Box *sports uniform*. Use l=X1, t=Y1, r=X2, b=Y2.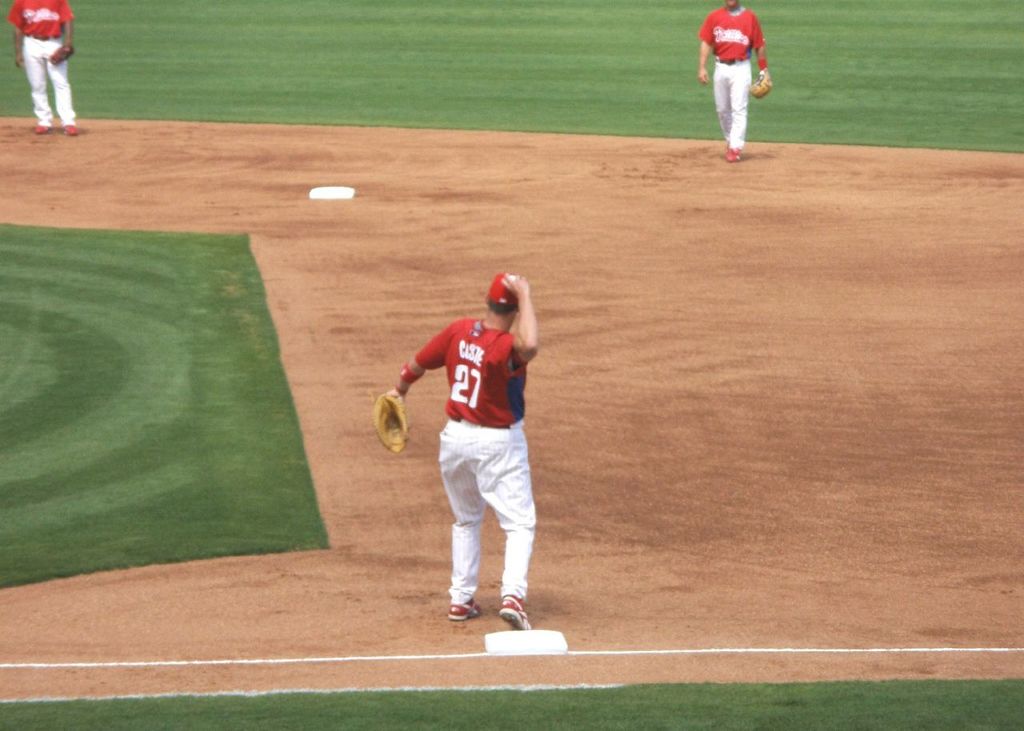
l=691, t=0, r=782, b=169.
